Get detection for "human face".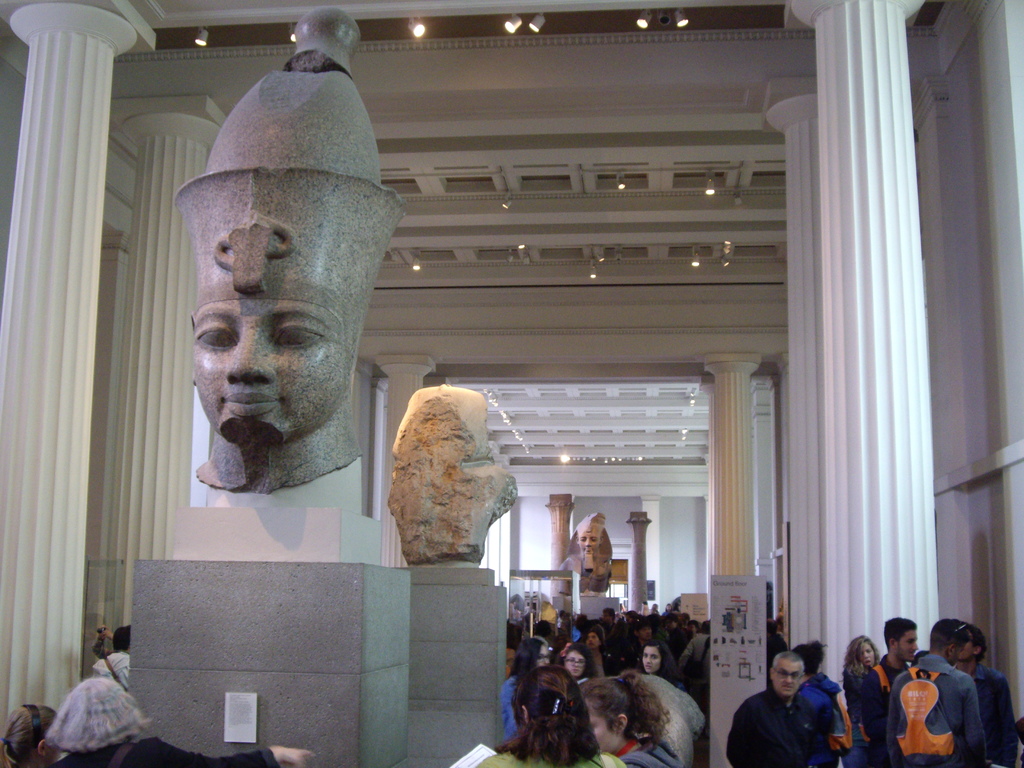
Detection: box(193, 300, 344, 431).
